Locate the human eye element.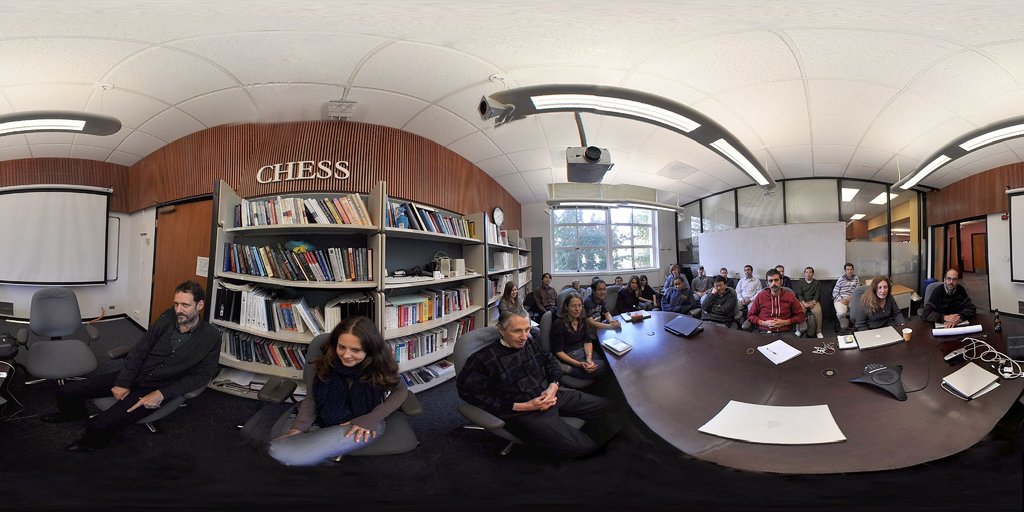
Element bbox: [337, 346, 344, 351].
